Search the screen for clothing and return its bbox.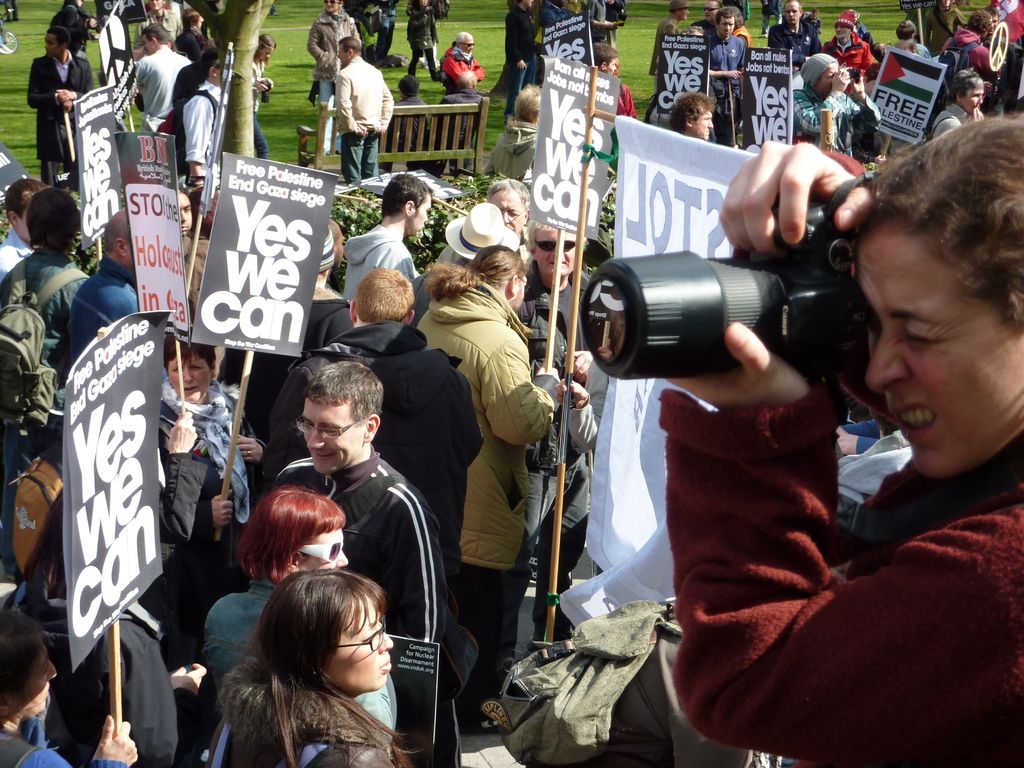
Found: [732, 22, 751, 48].
